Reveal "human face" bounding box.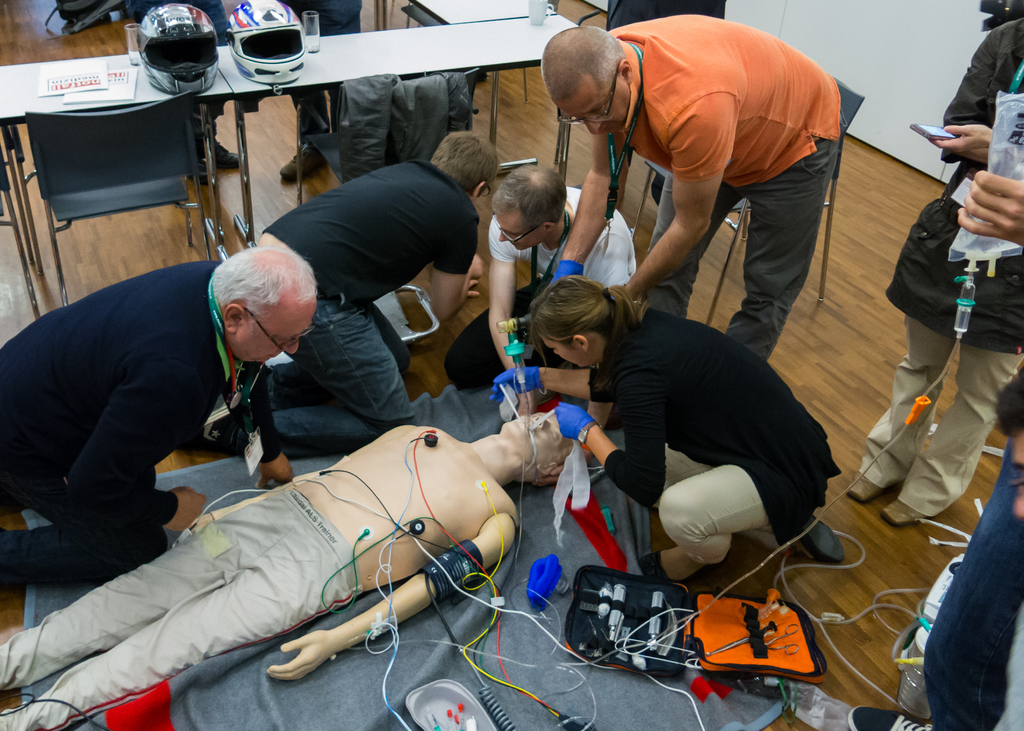
Revealed: box(504, 415, 572, 467).
